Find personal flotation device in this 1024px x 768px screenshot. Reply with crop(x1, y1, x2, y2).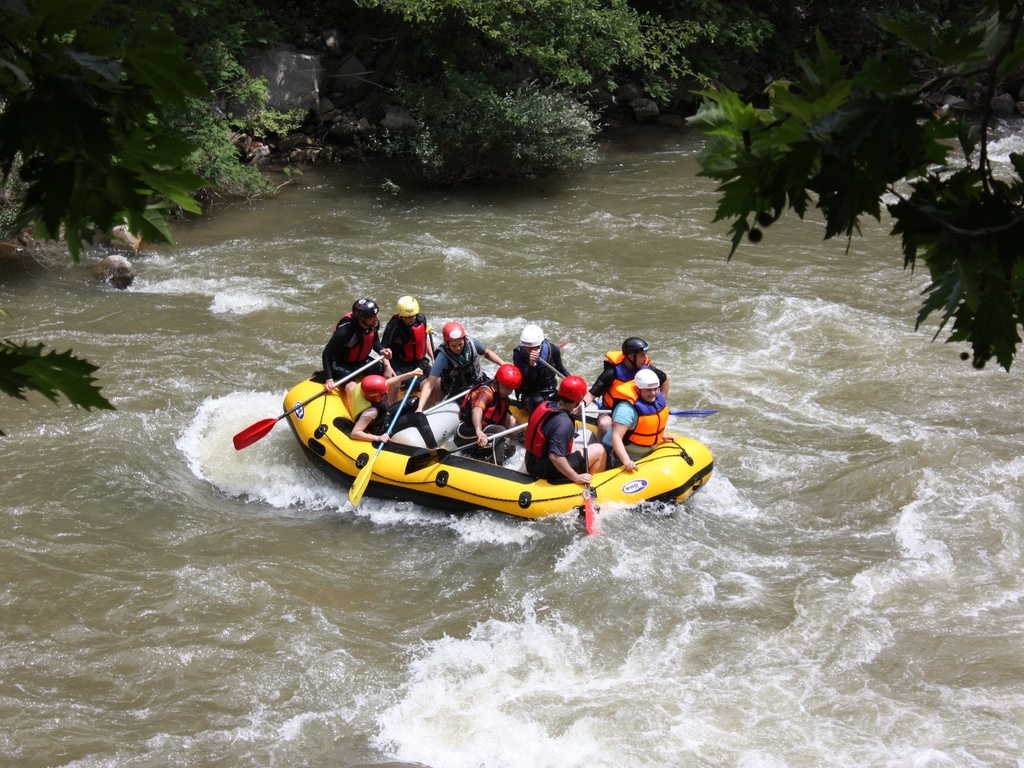
crop(460, 379, 515, 419).
